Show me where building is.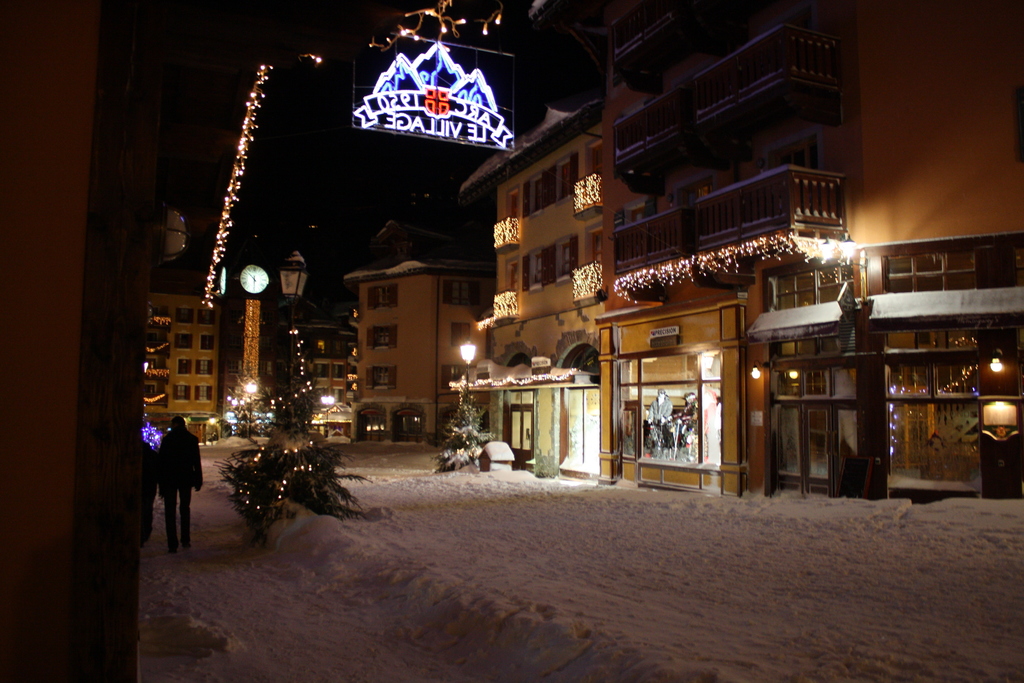
building is at bbox(457, 0, 1023, 502).
